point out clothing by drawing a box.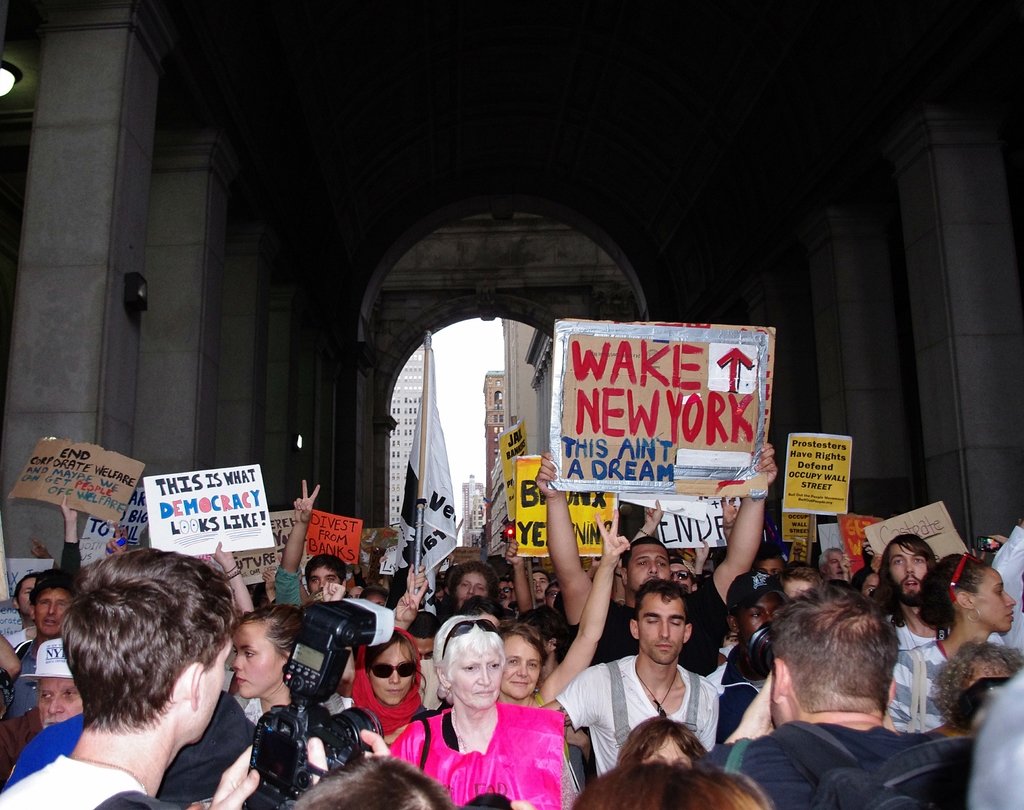
<region>353, 626, 420, 739</region>.
